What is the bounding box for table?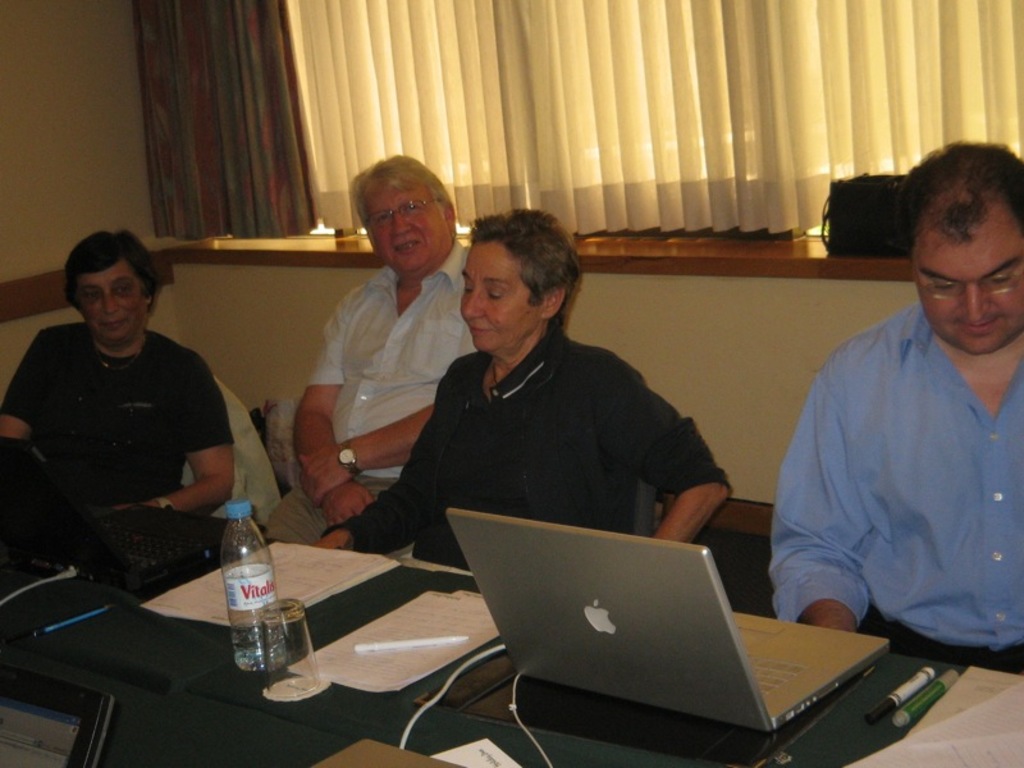
28/517/1023/767.
